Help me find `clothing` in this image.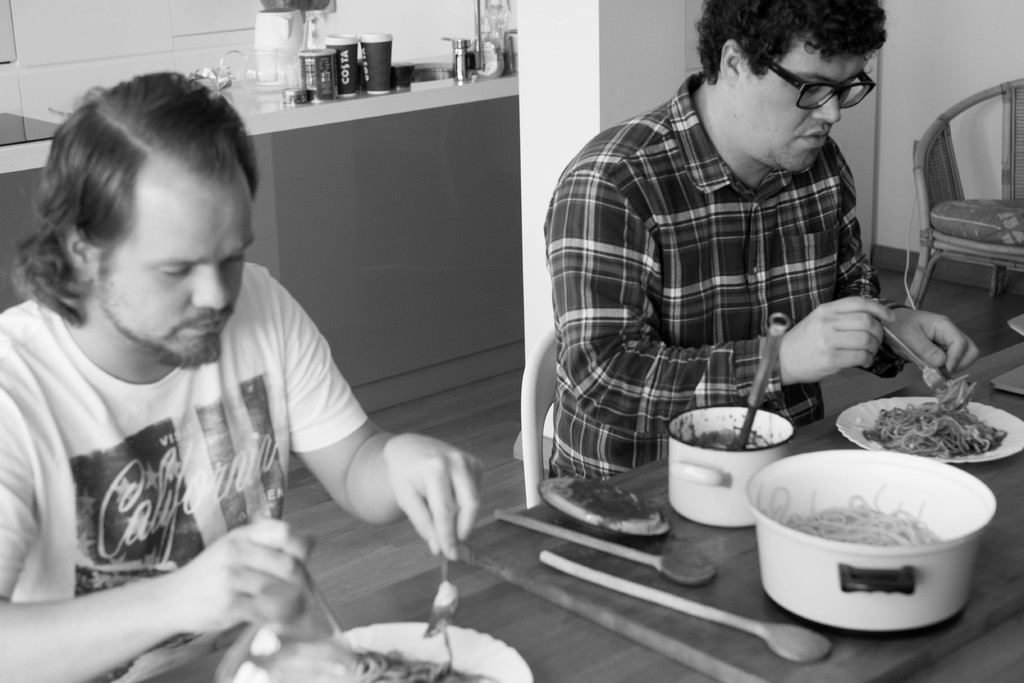
Found it: detection(0, 259, 368, 674).
